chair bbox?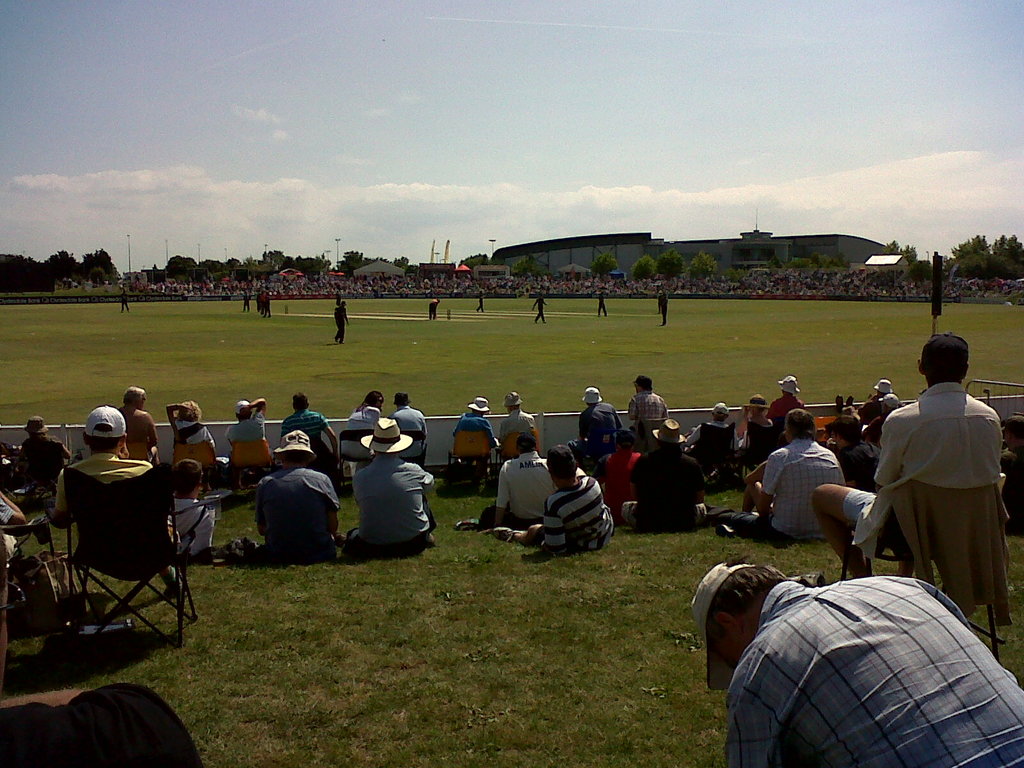
(left=692, top=420, right=735, bottom=477)
